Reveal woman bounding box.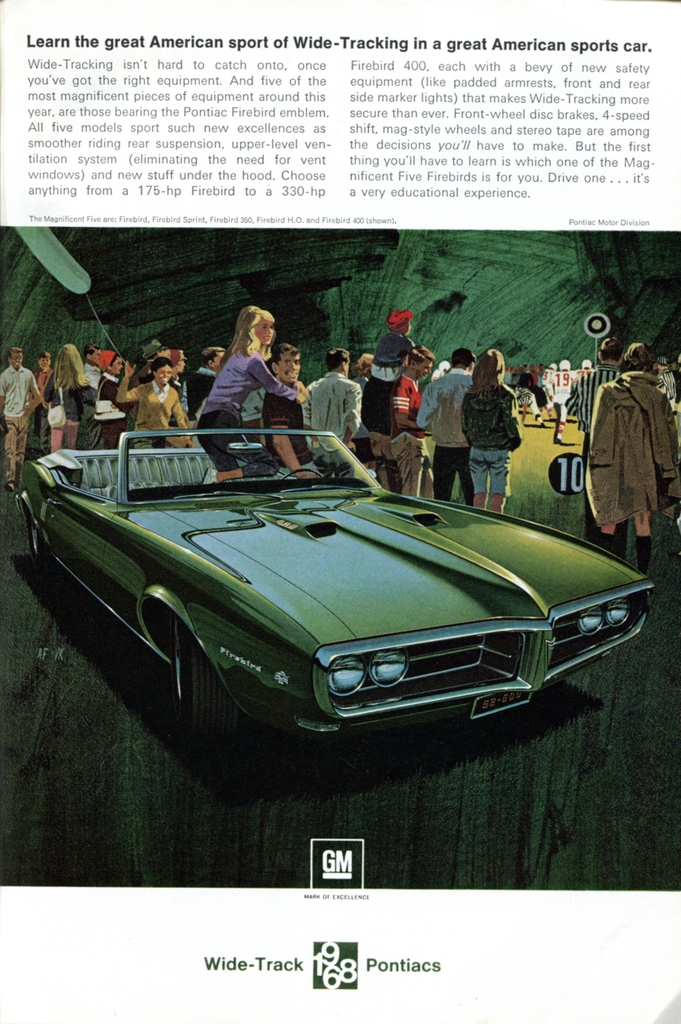
Revealed: locate(463, 345, 523, 508).
